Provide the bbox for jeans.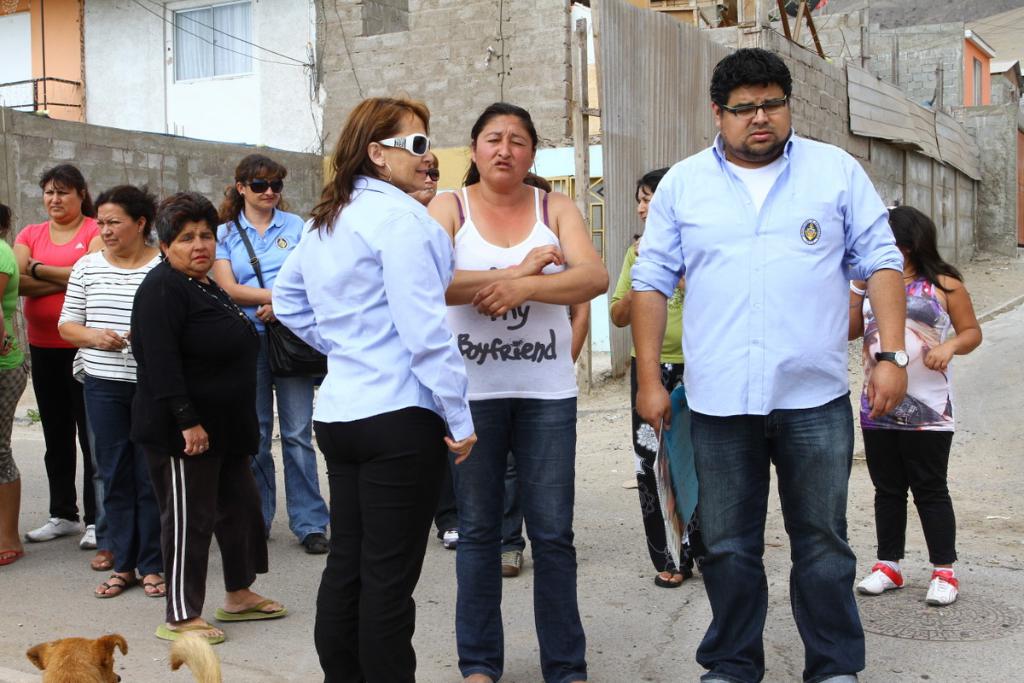
498:455:525:555.
